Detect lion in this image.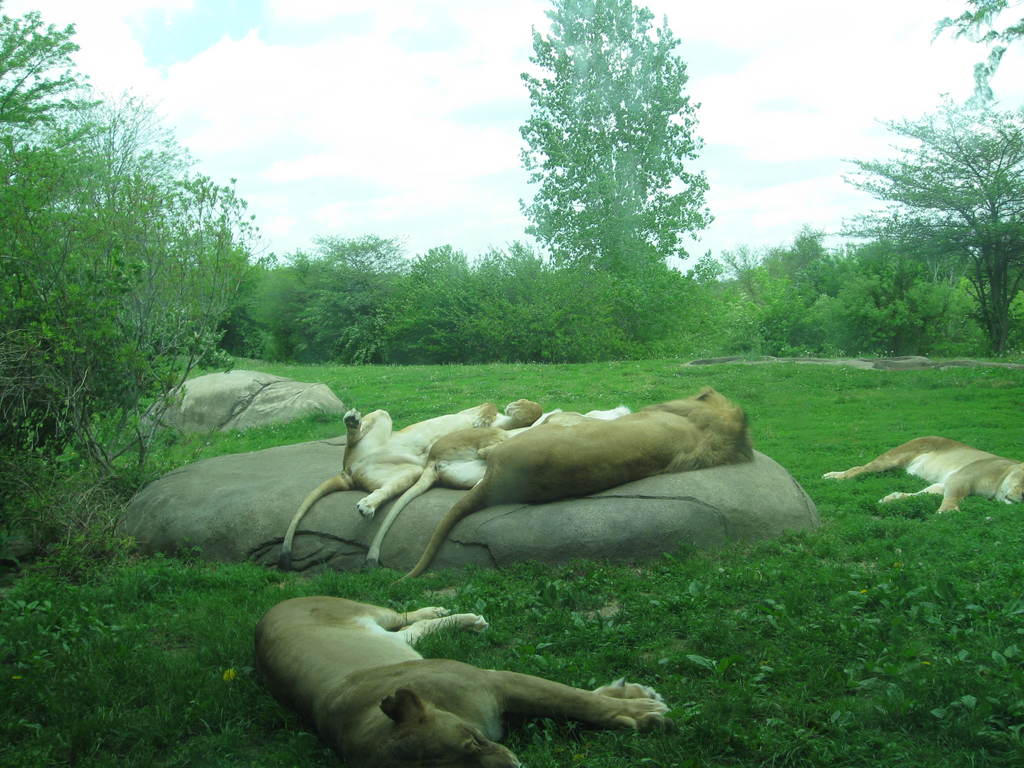
Detection: [248, 590, 664, 767].
